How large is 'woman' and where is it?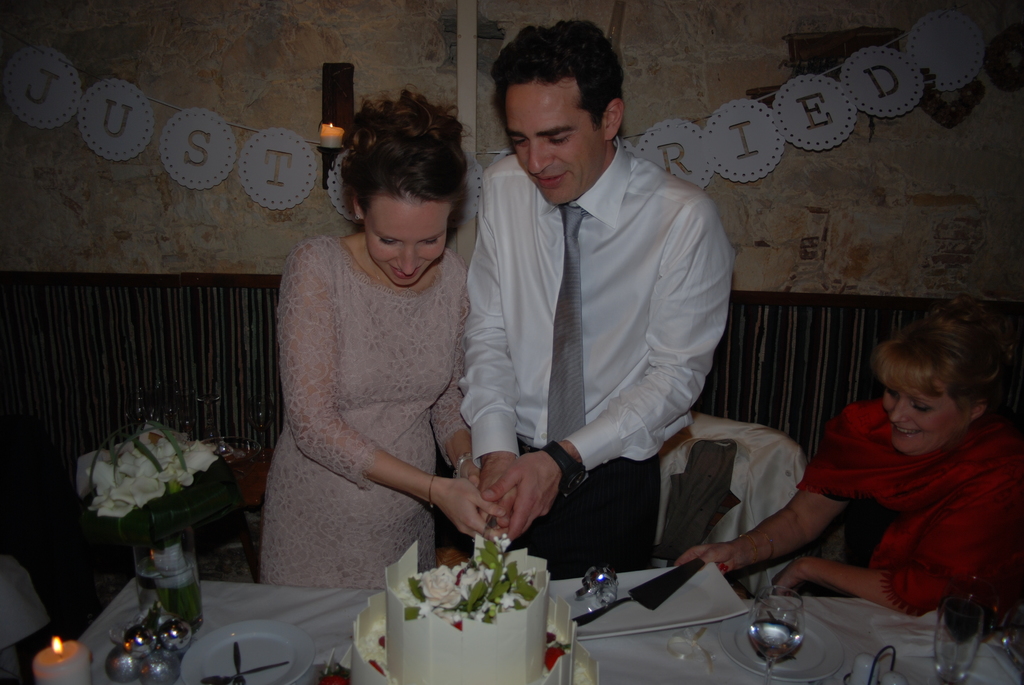
Bounding box: region(257, 131, 503, 615).
